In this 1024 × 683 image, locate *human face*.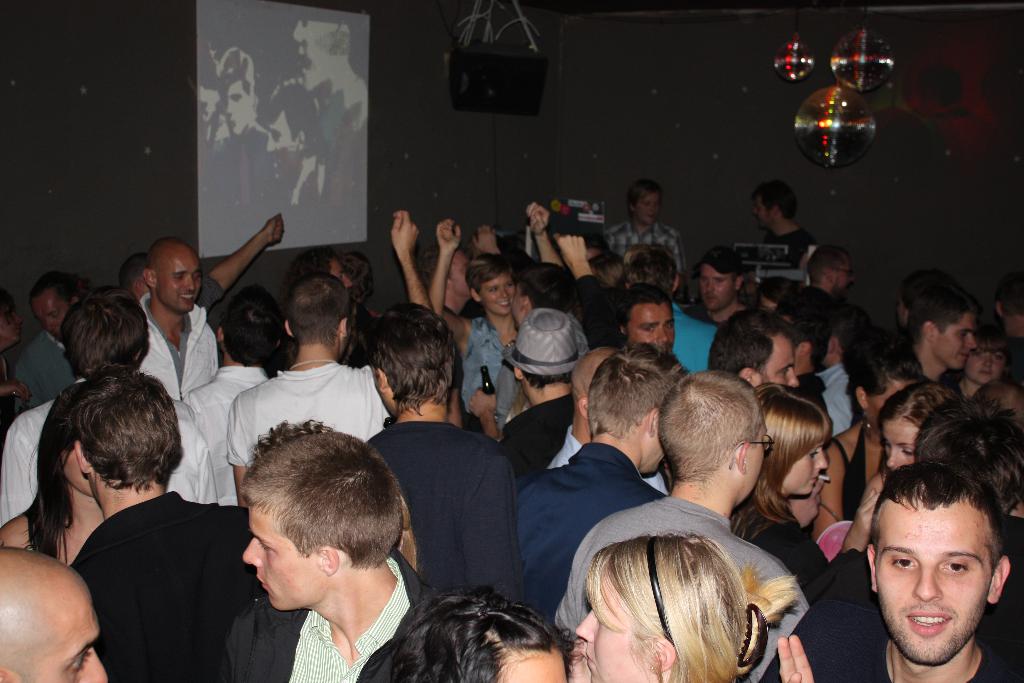
Bounding box: [x1=483, y1=277, x2=516, y2=315].
